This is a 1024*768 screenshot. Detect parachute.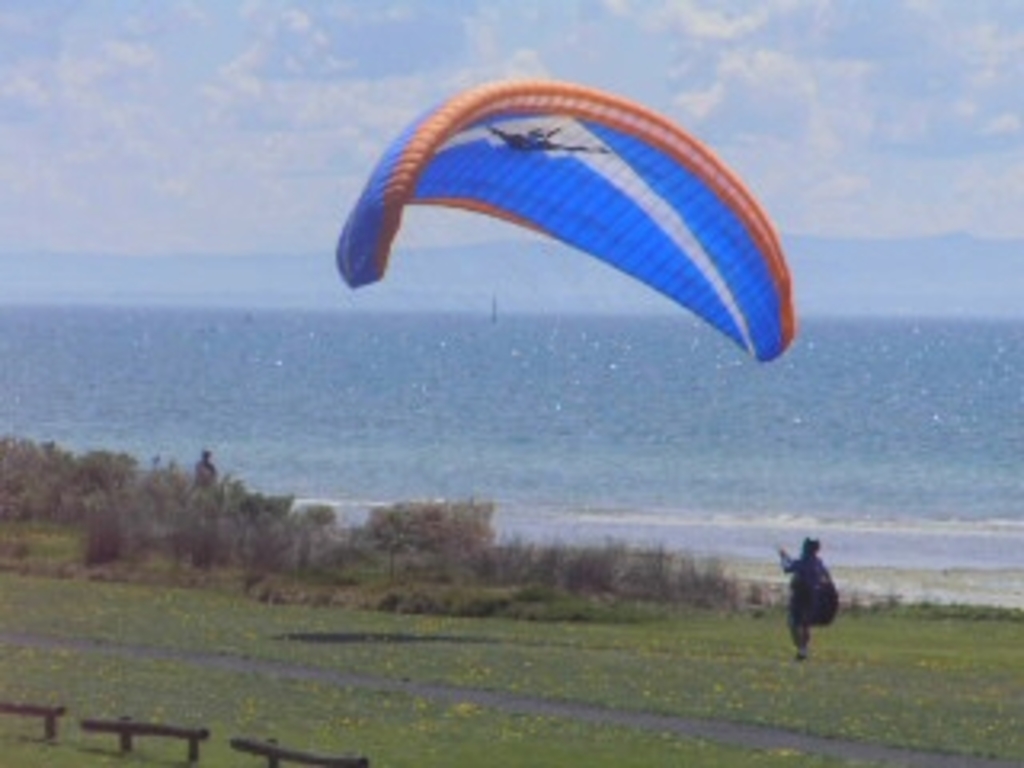
BBox(349, 83, 790, 550).
